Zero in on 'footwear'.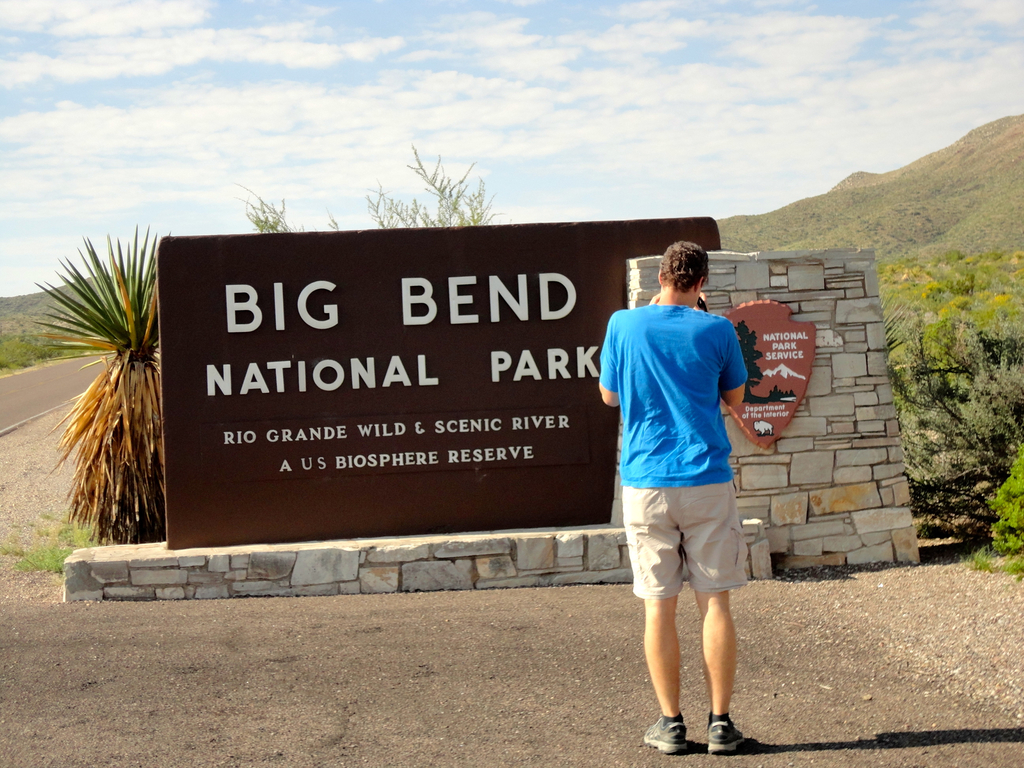
Zeroed in: box=[648, 712, 687, 756].
